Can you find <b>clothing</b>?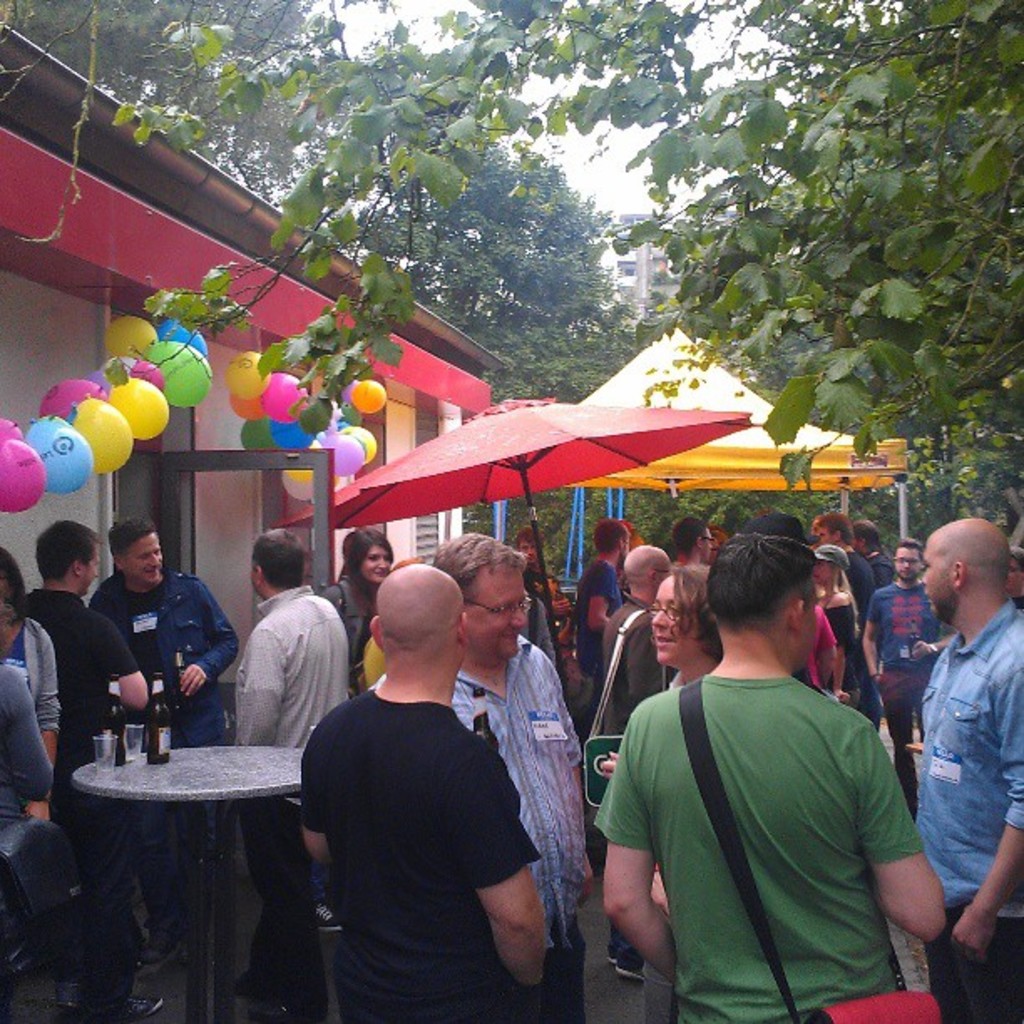
Yes, bounding box: [838,549,867,587].
